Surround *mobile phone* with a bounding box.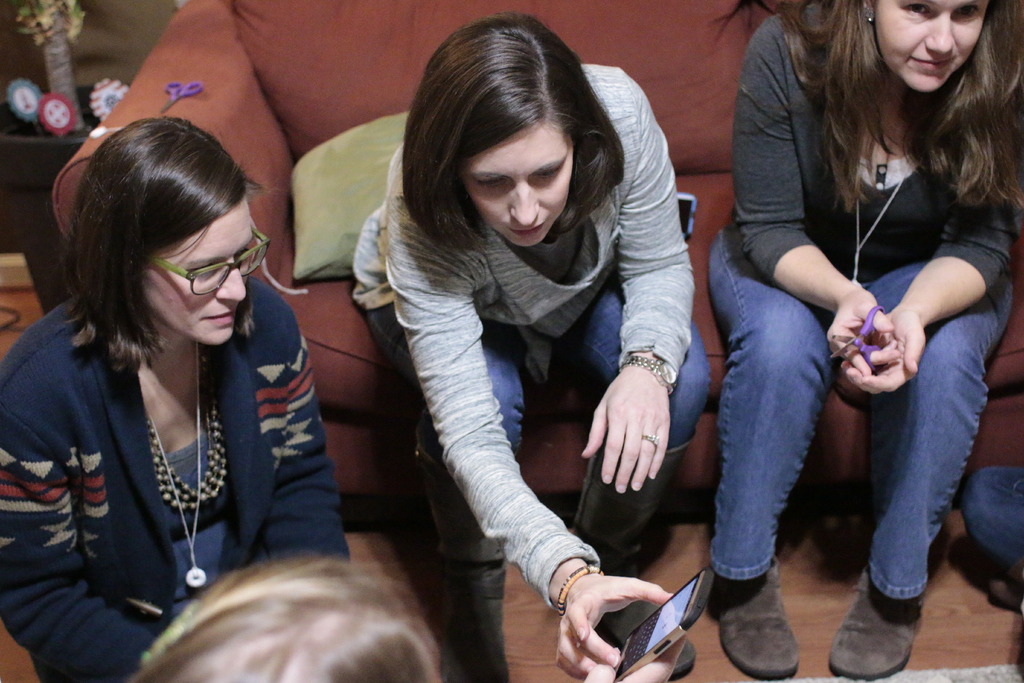
(x1=618, y1=563, x2=716, y2=682).
